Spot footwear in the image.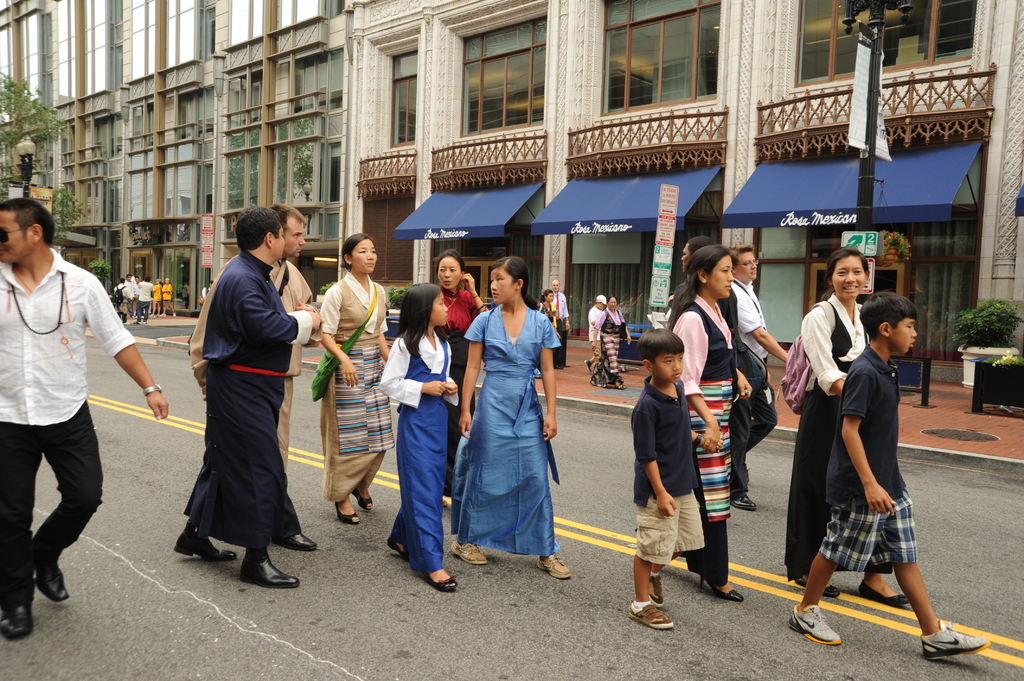
footwear found at pyautogui.locateOnScreen(797, 577, 841, 596).
